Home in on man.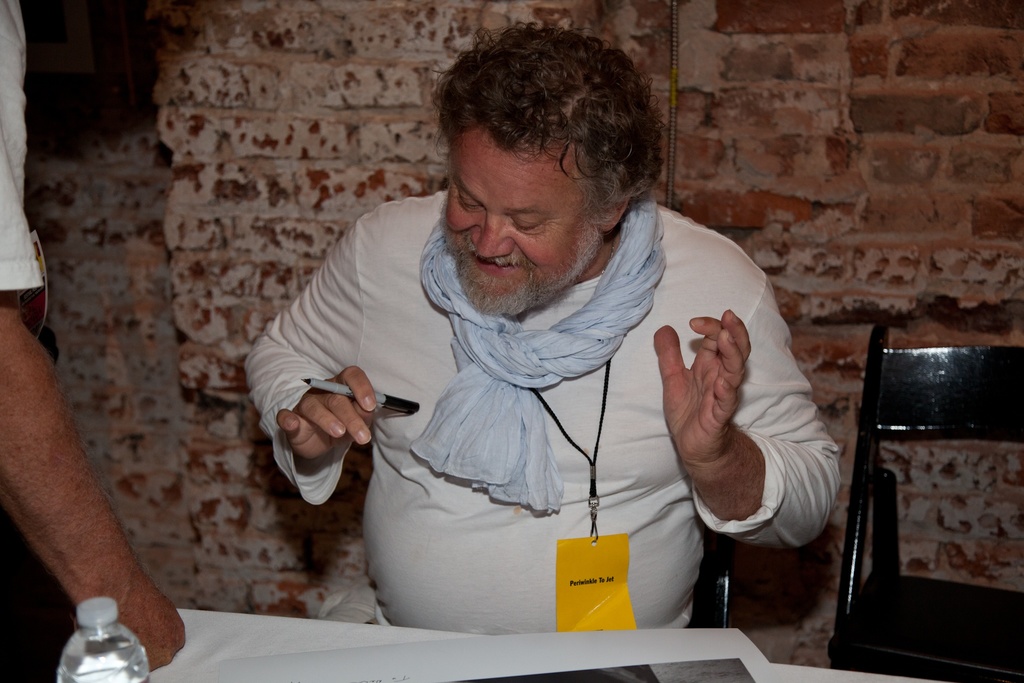
Homed in at pyautogui.locateOnScreen(219, 31, 865, 638).
